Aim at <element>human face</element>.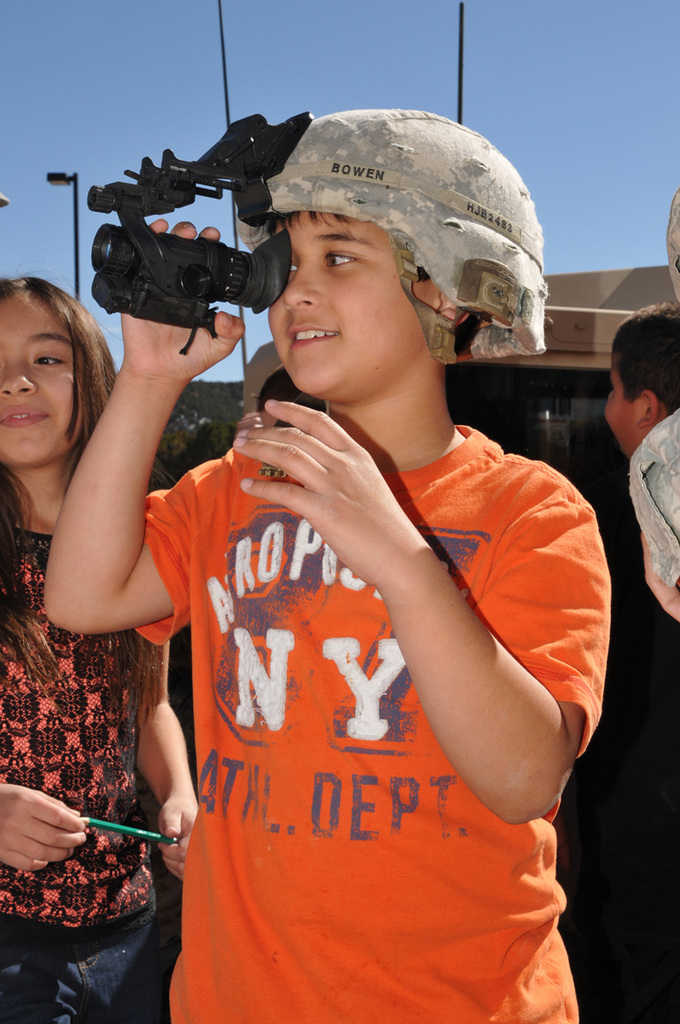
Aimed at (607, 358, 640, 457).
